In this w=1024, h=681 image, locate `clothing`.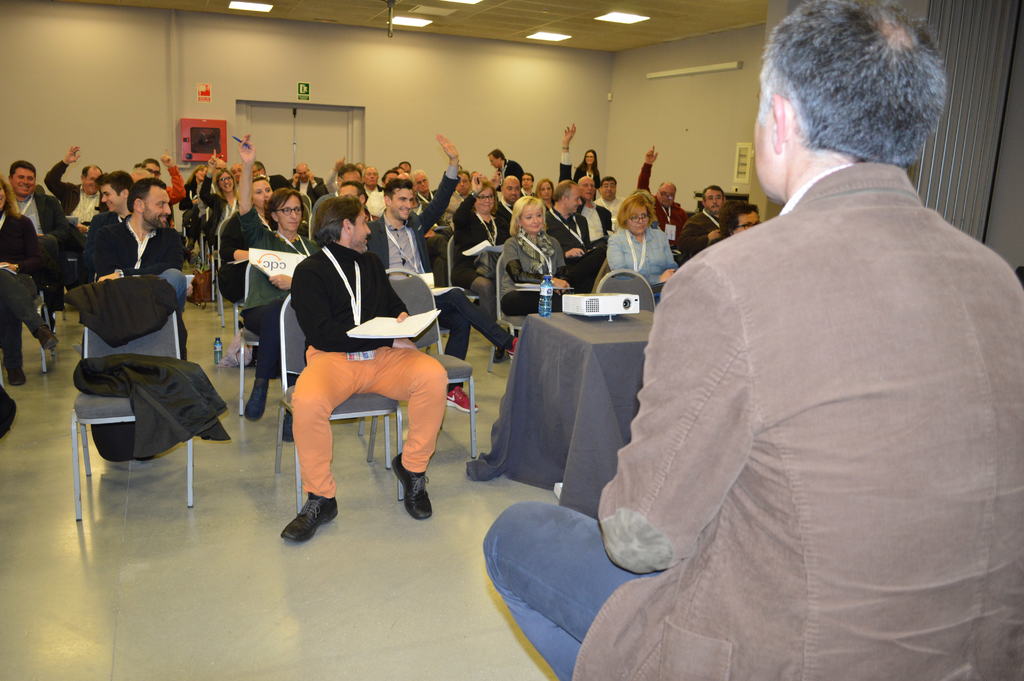
Bounding box: x1=602, y1=225, x2=672, y2=283.
